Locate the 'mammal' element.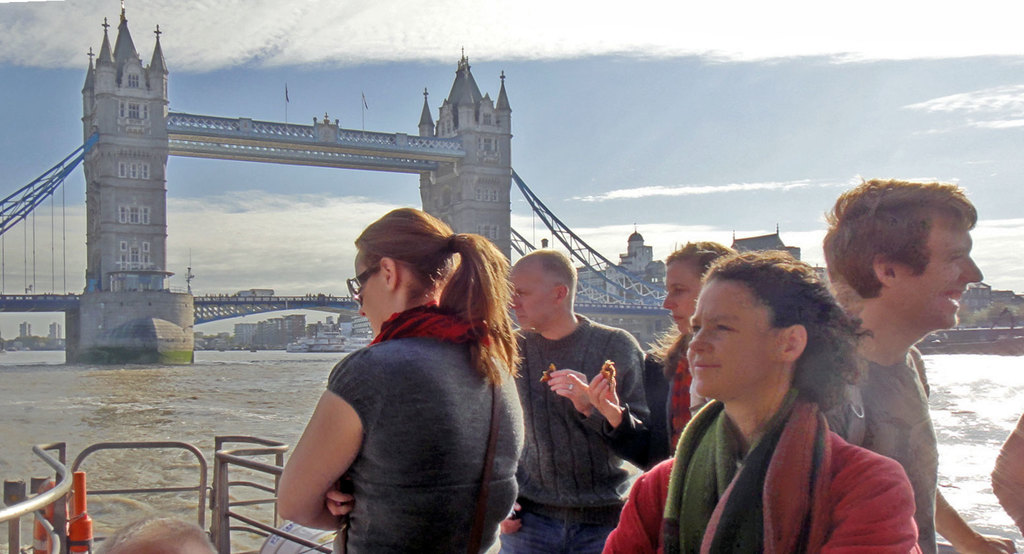
Element bbox: (left=492, top=243, right=655, bottom=553).
